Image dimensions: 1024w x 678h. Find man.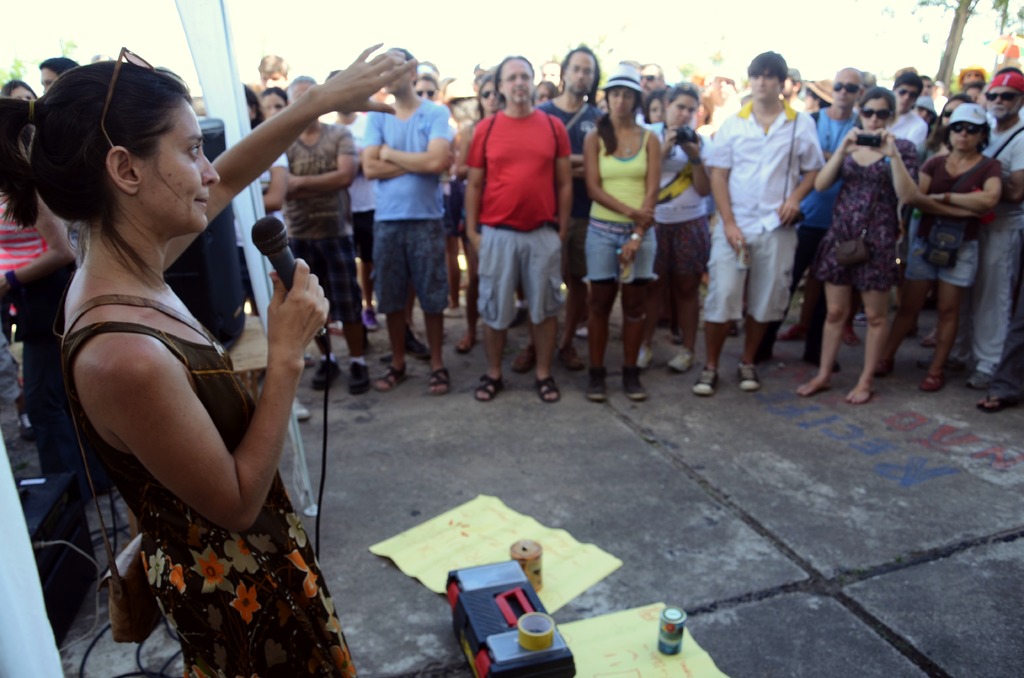
bbox(281, 72, 362, 395).
